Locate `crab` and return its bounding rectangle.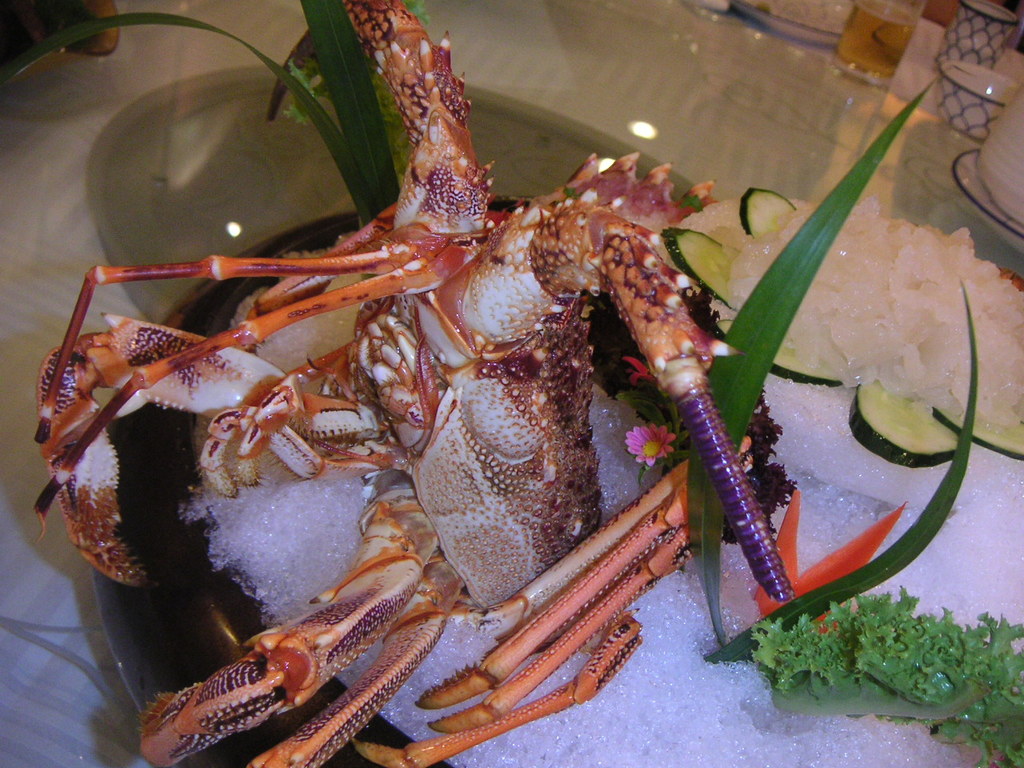
[x1=30, y1=0, x2=800, y2=767].
